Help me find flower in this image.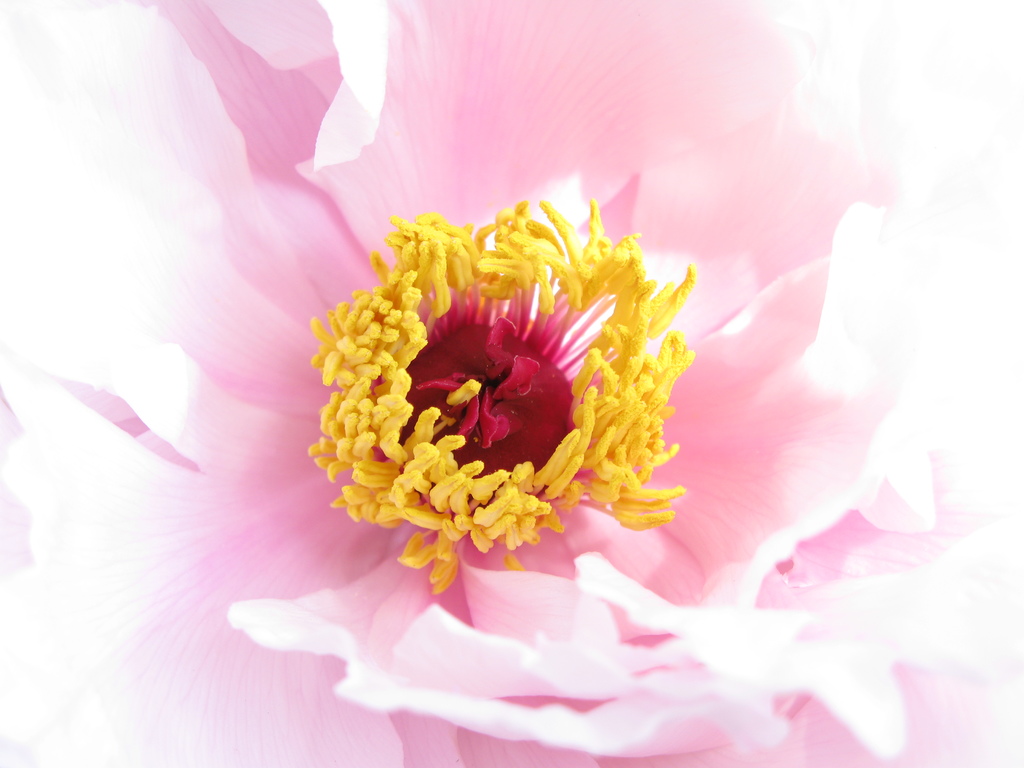
Found it: x1=294 y1=180 x2=684 y2=588.
